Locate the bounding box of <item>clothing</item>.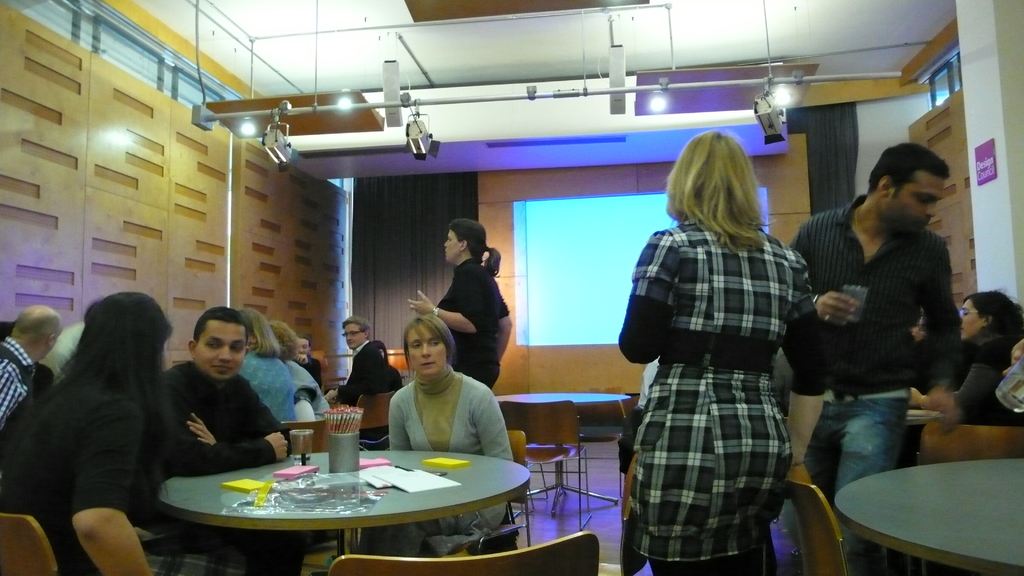
Bounding box: bbox(388, 365, 511, 563).
